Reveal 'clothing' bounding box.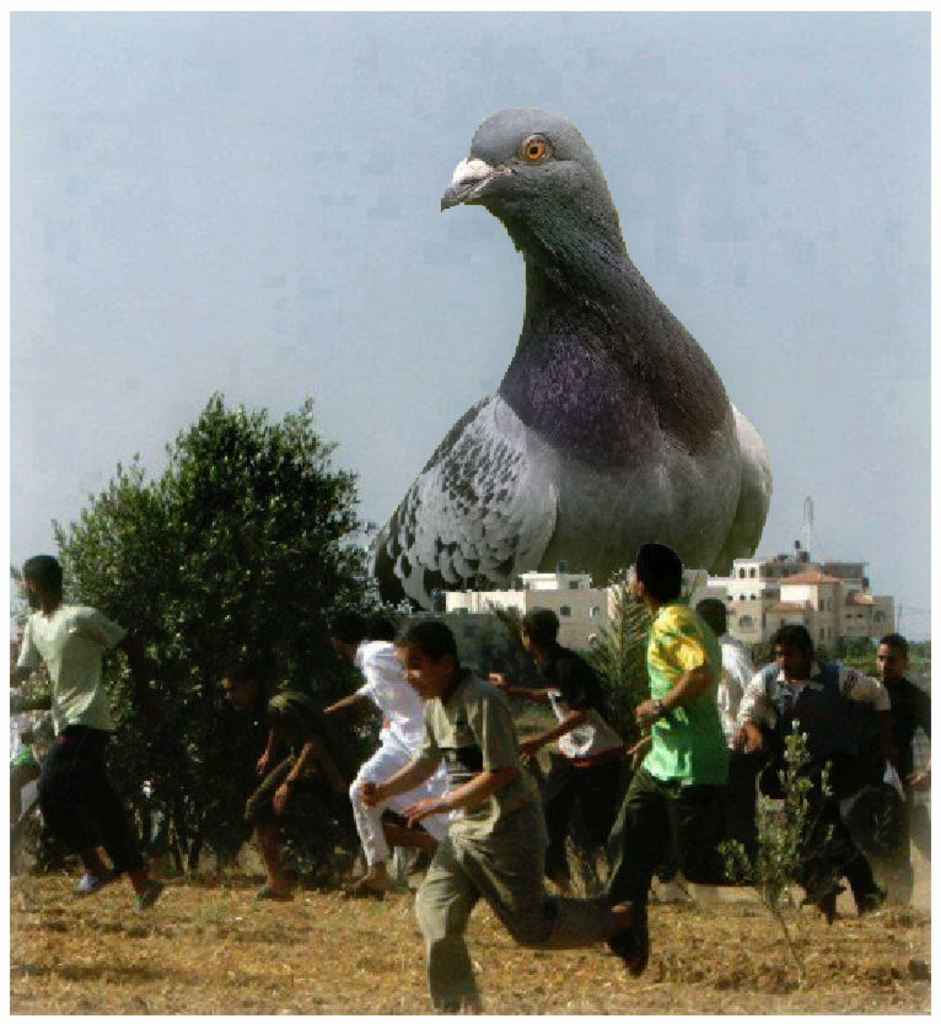
Revealed: crop(344, 634, 452, 866).
